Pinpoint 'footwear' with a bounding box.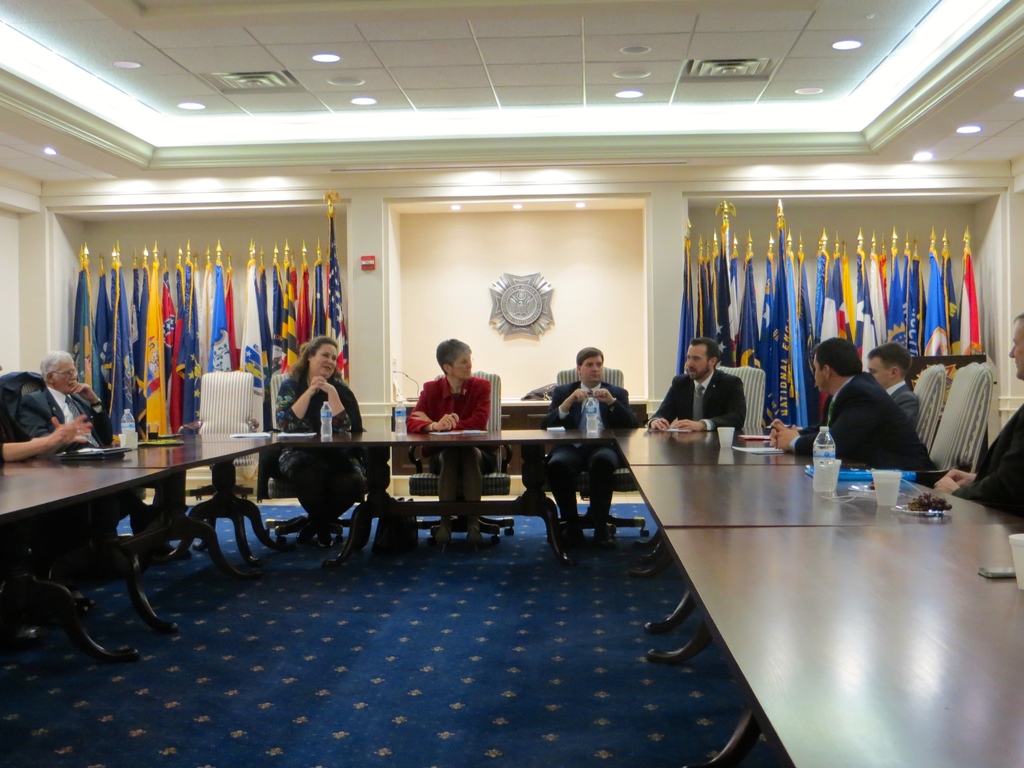
bbox(323, 532, 336, 545).
